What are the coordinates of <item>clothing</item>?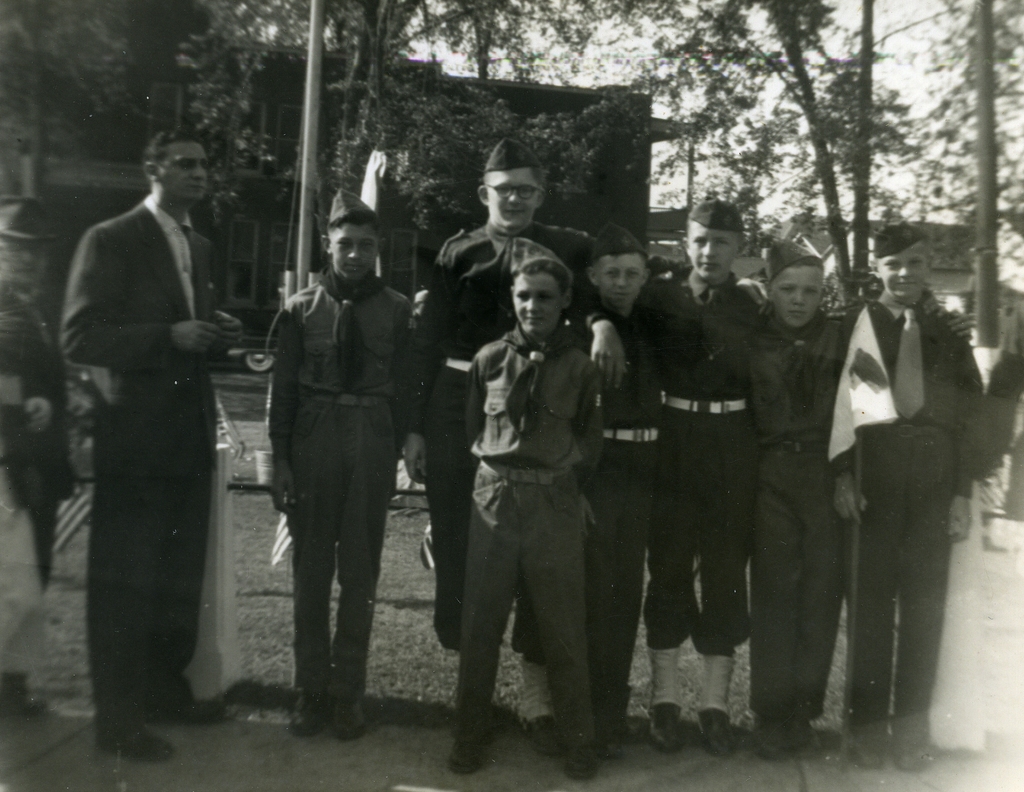
region(419, 218, 585, 643).
